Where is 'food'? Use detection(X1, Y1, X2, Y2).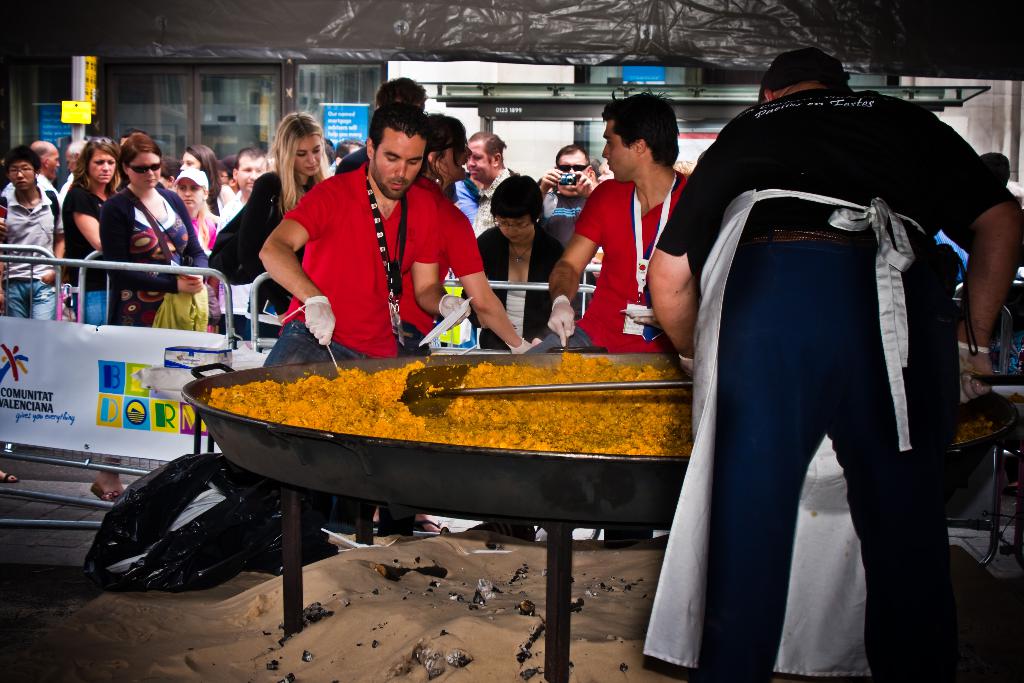
detection(209, 352, 694, 459).
